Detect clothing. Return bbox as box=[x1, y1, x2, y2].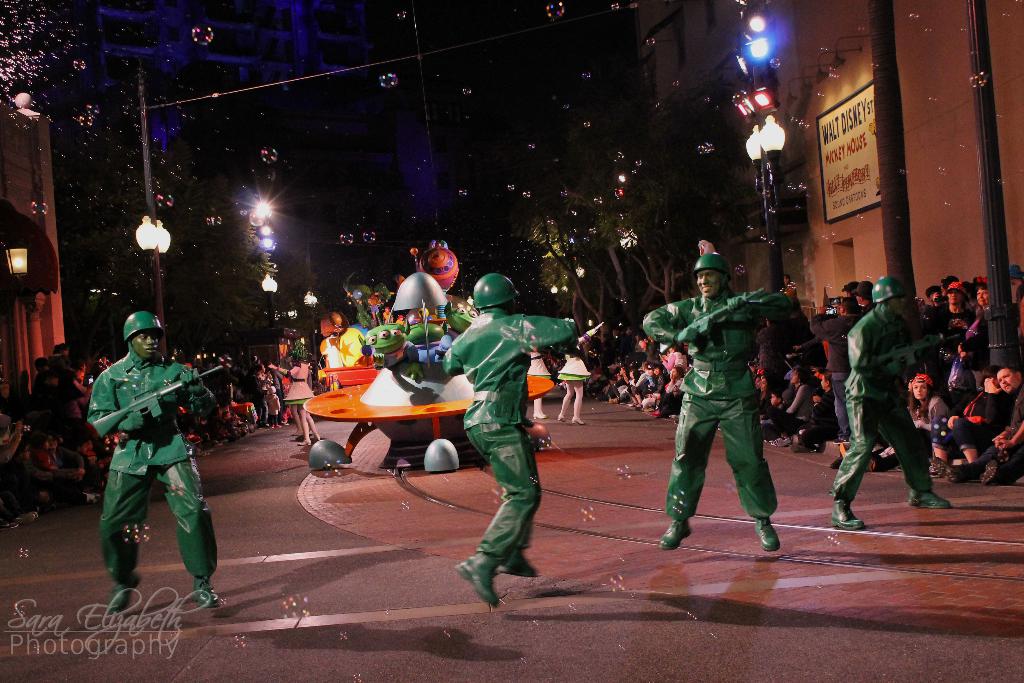
box=[444, 307, 576, 567].
